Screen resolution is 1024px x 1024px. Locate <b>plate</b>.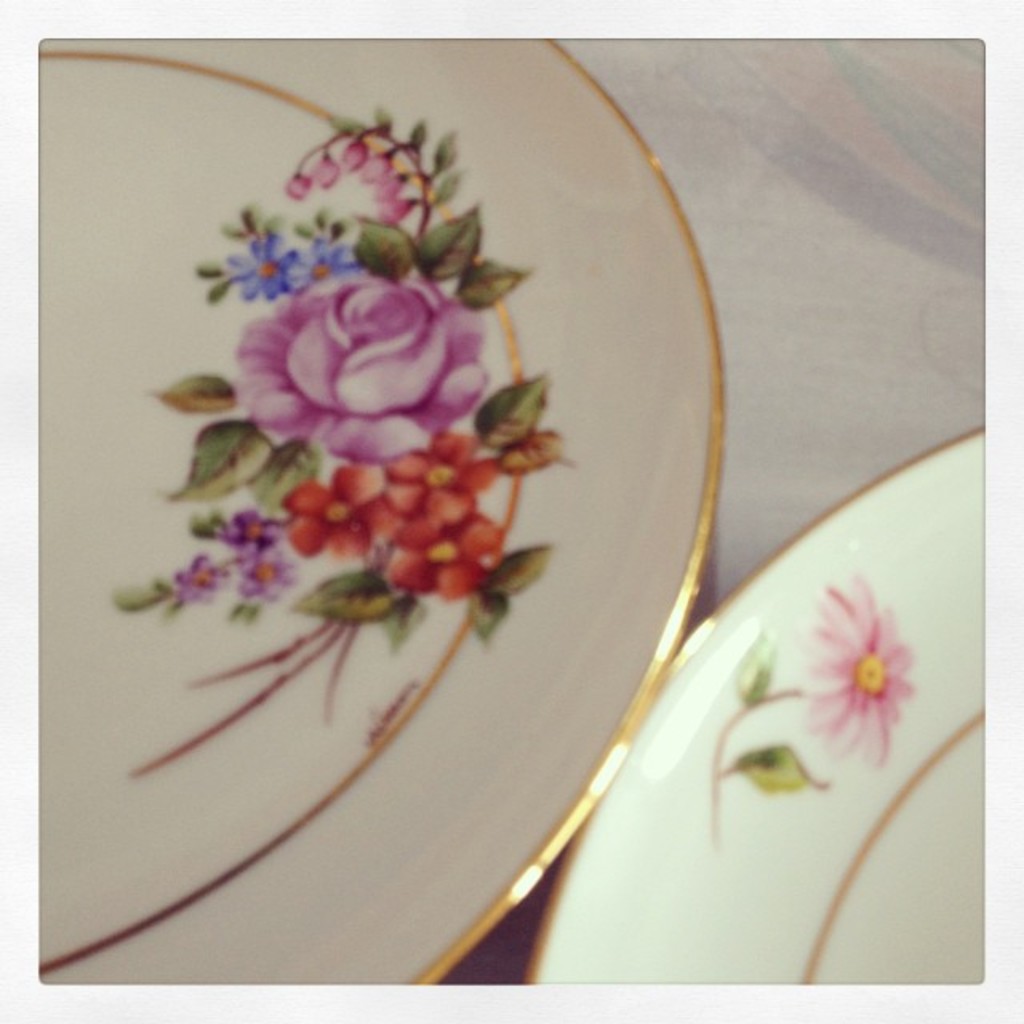
(38, 37, 725, 984).
